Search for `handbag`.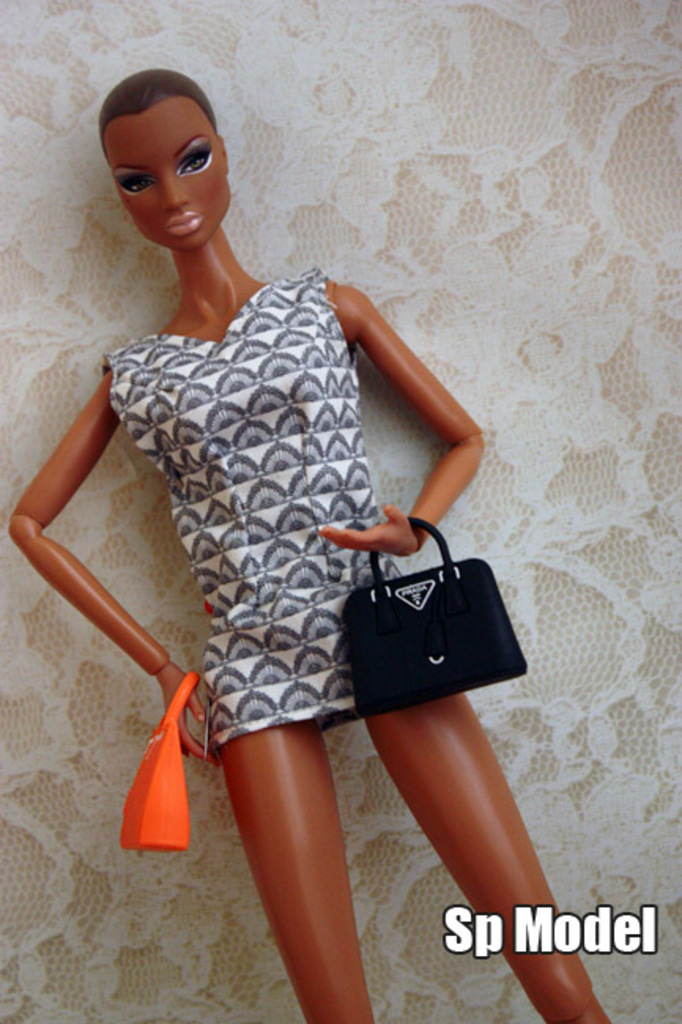
Found at left=120, top=679, right=202, bottom=851.
